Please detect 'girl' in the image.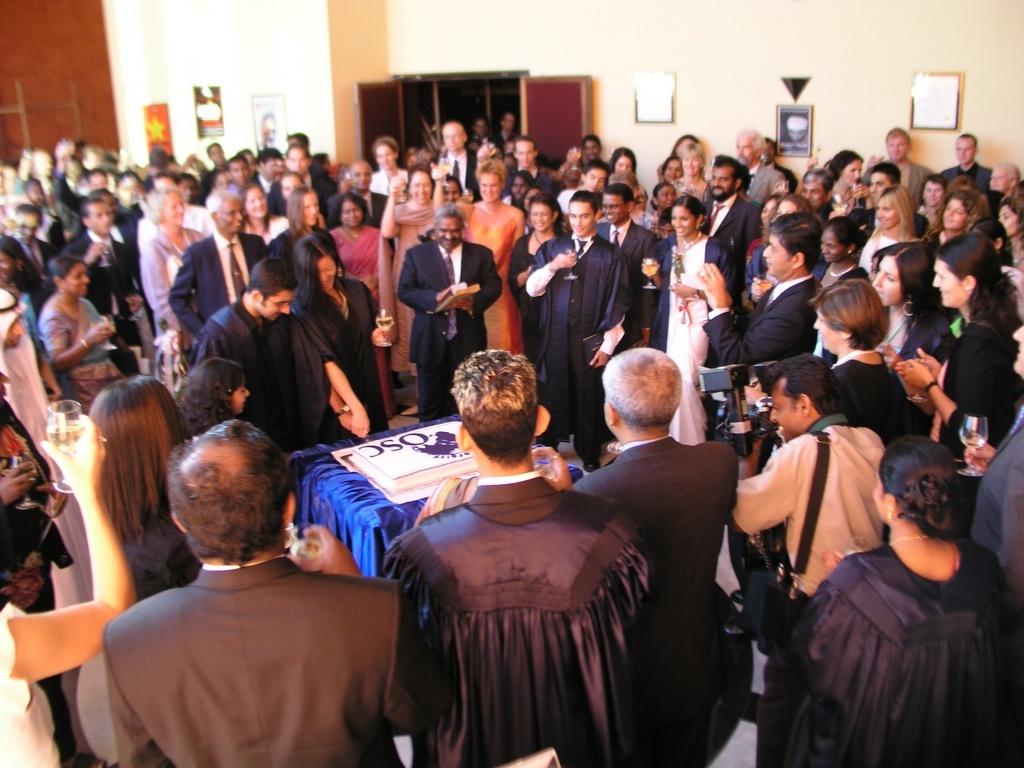
x1=289, y1=227, x2=392, y2=435.
